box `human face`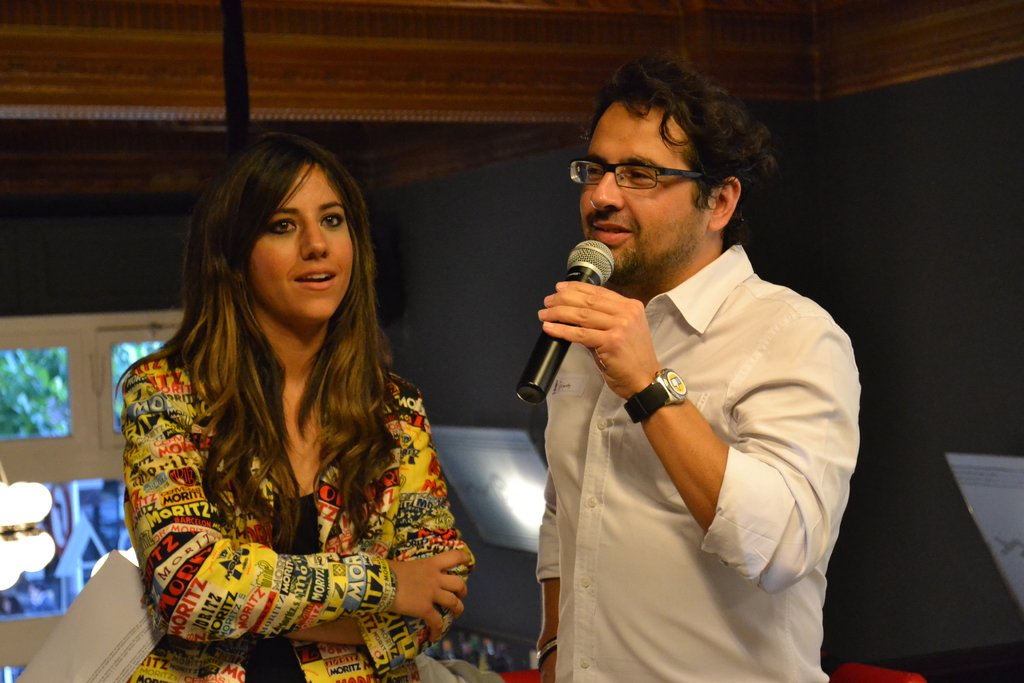
box=[248, 161, 358, 327]
